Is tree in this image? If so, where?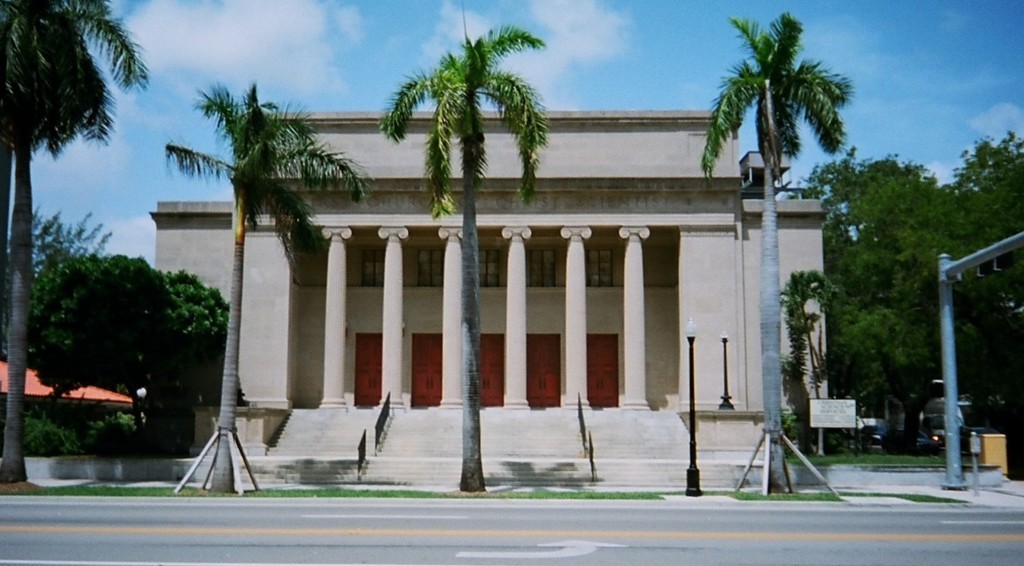
Yes, at x1=772 y1=267 x2=840 y2=454.
